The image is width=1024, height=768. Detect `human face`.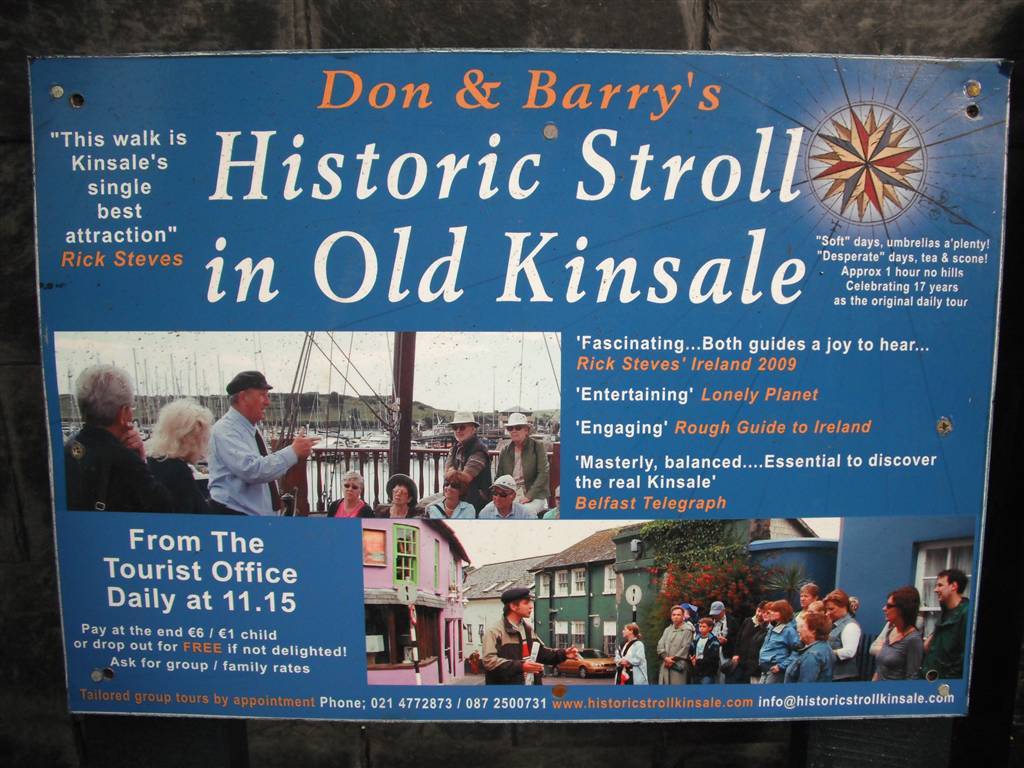
Detection: select_region(505, 424, 528, 444).
